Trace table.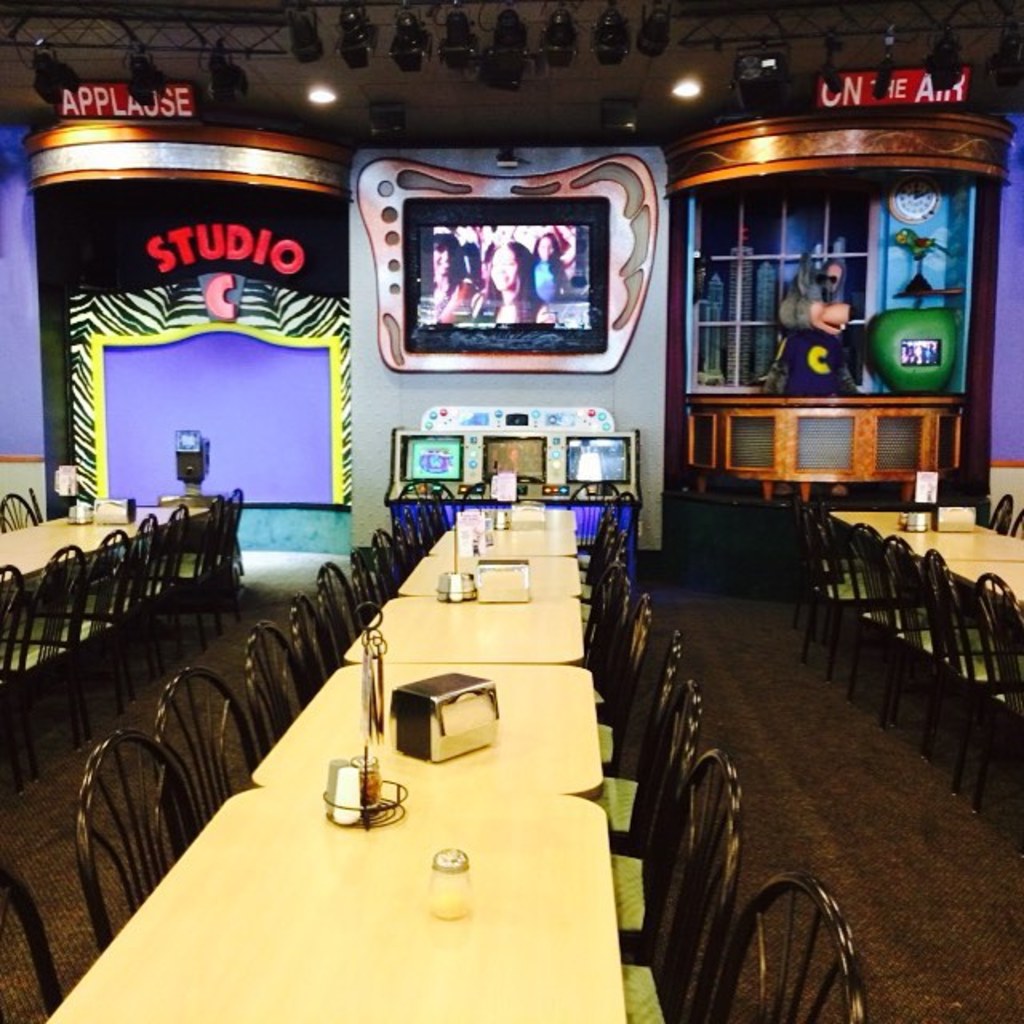
Traced to {"left": 829, "top": 510, "right": 990, "bottom": 531}.
